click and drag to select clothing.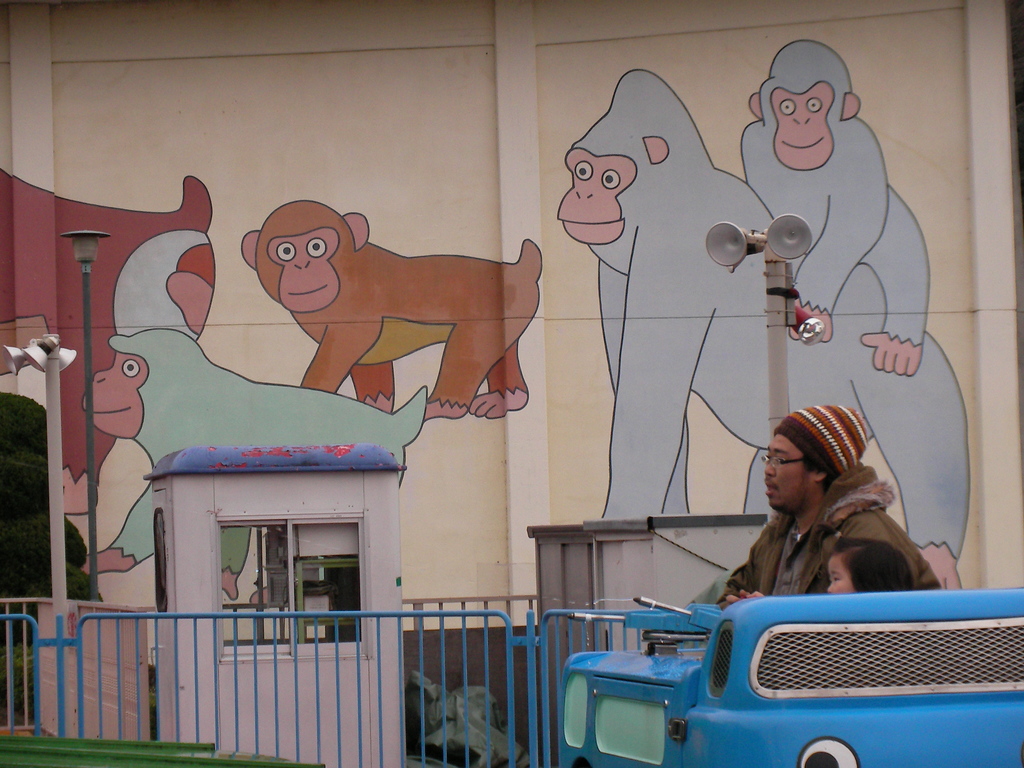
Selection: [left=720, top=463, right=940, bottom=603].
